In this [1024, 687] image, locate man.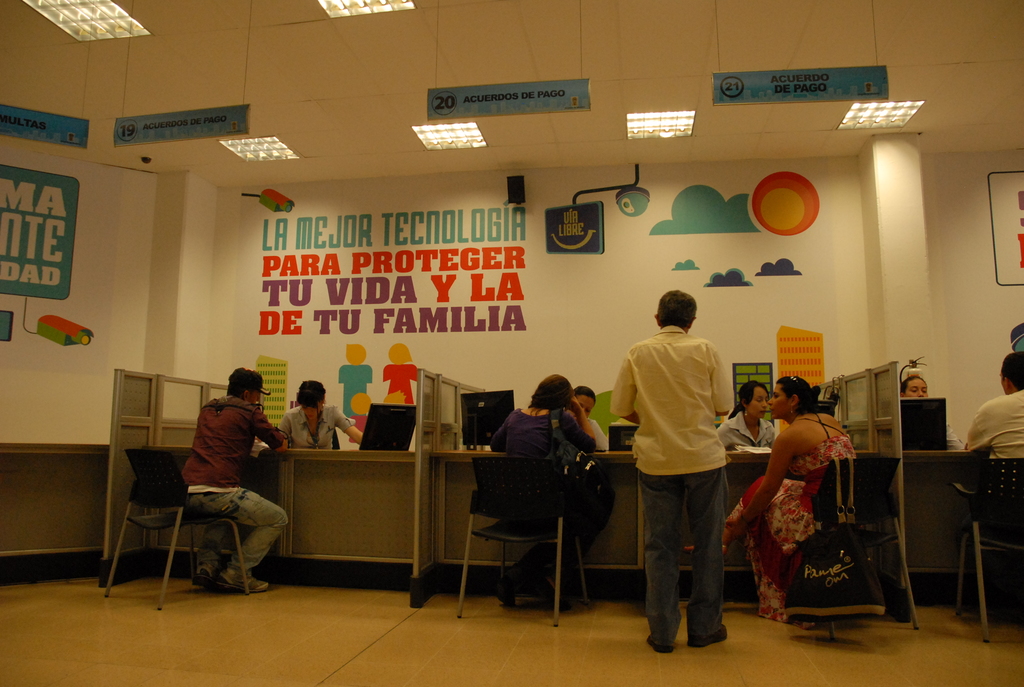
Bounding box: [x1=177, y1=365, x2=289, y2=592].
